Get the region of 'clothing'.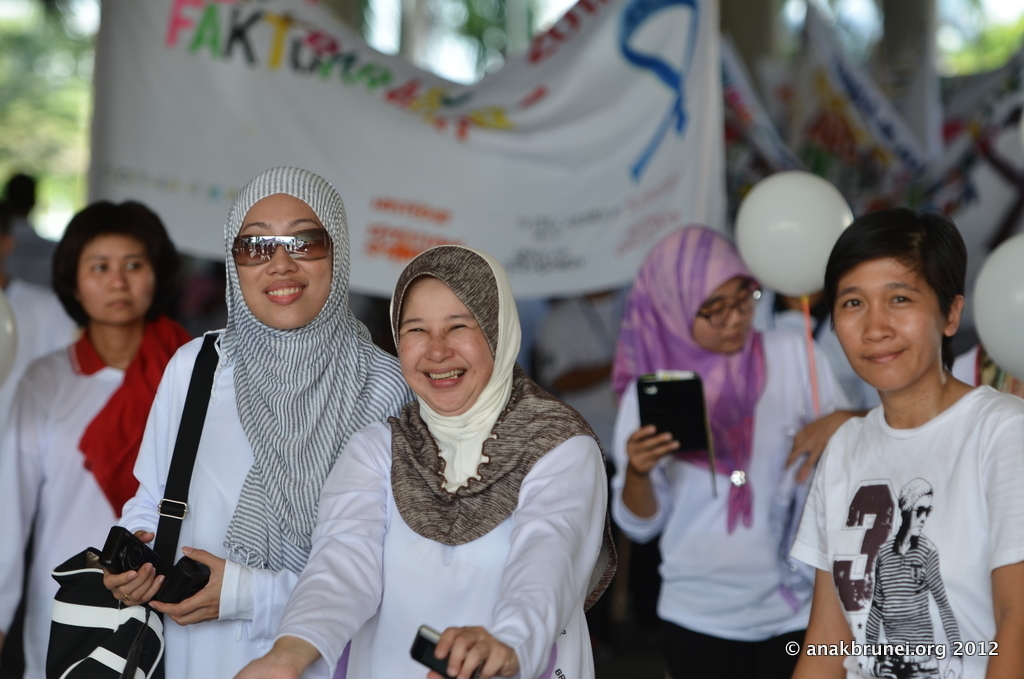
[left=108, top=317, right=415, bottom=678].
